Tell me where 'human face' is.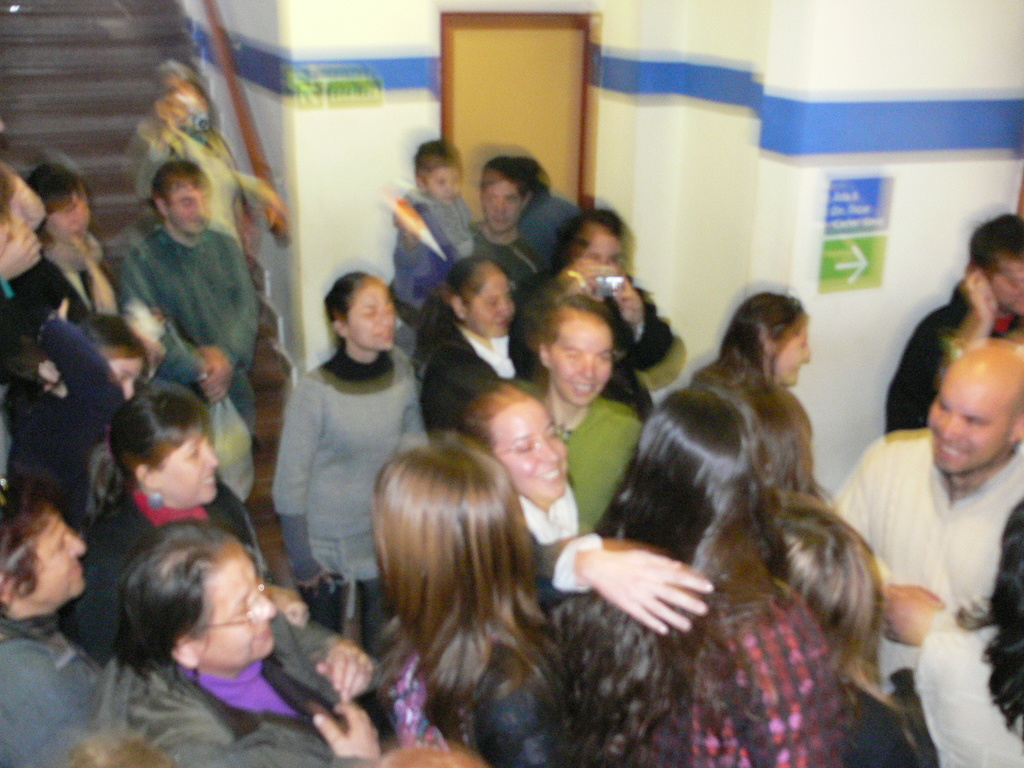
'human face' is at x1=200 y1=556 x2=275 y2=658.
